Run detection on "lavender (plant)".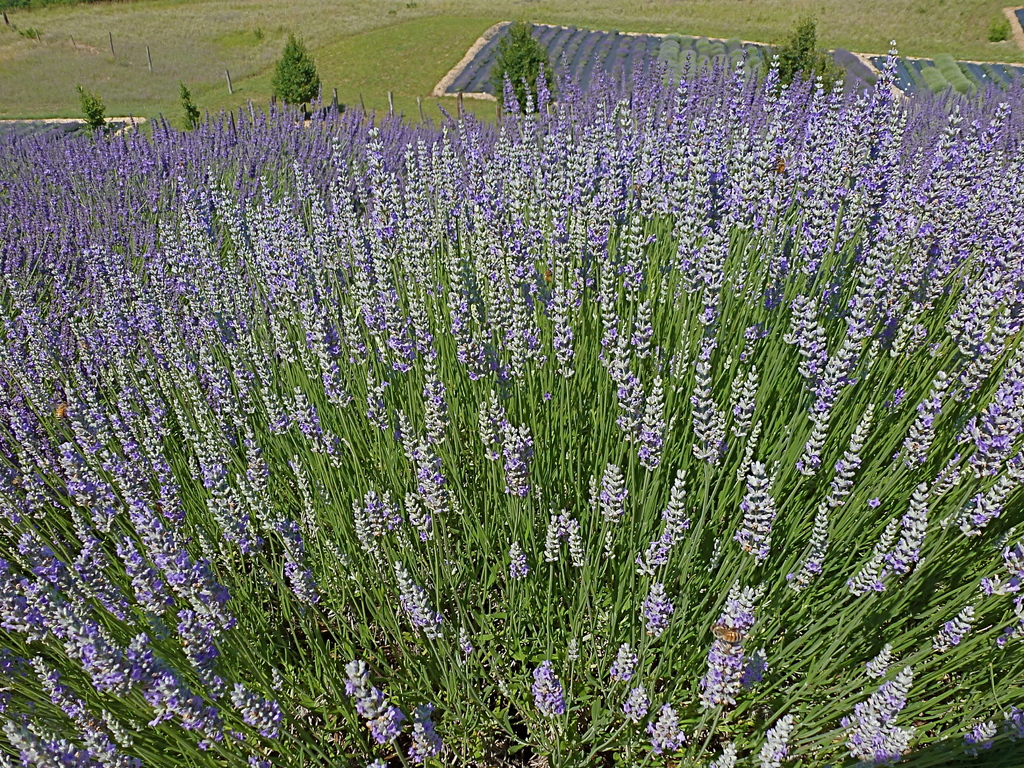
Result: left=791, top=366, right=847, bottom=481.
